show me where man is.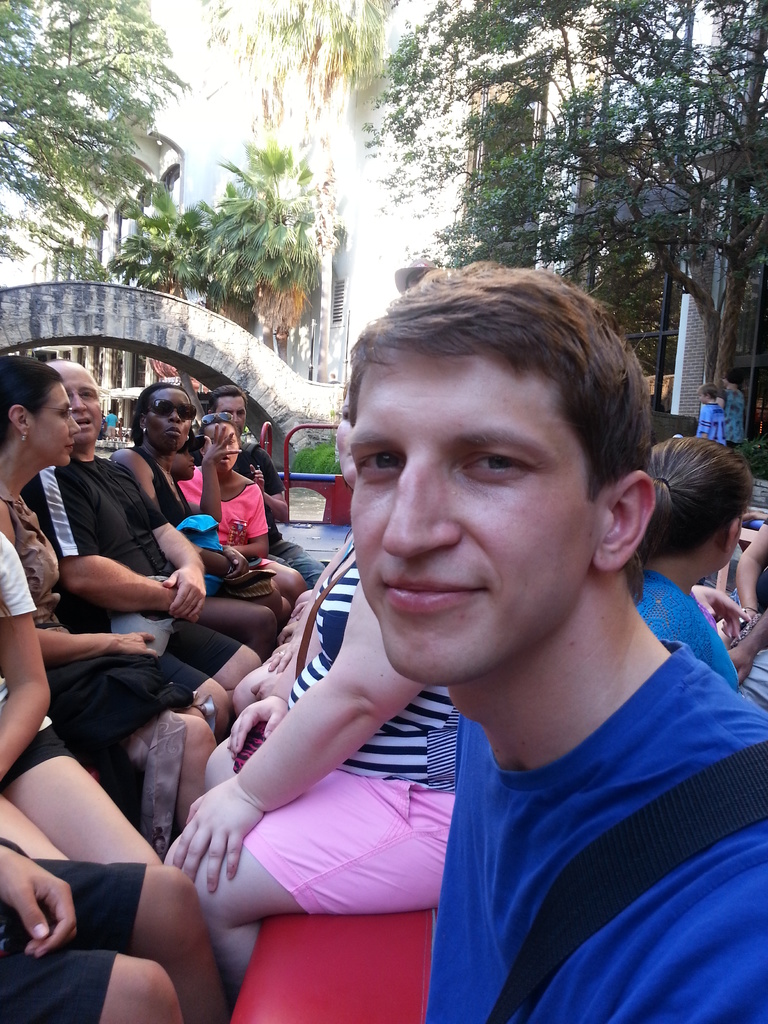
man is at 12,364,263,742.
